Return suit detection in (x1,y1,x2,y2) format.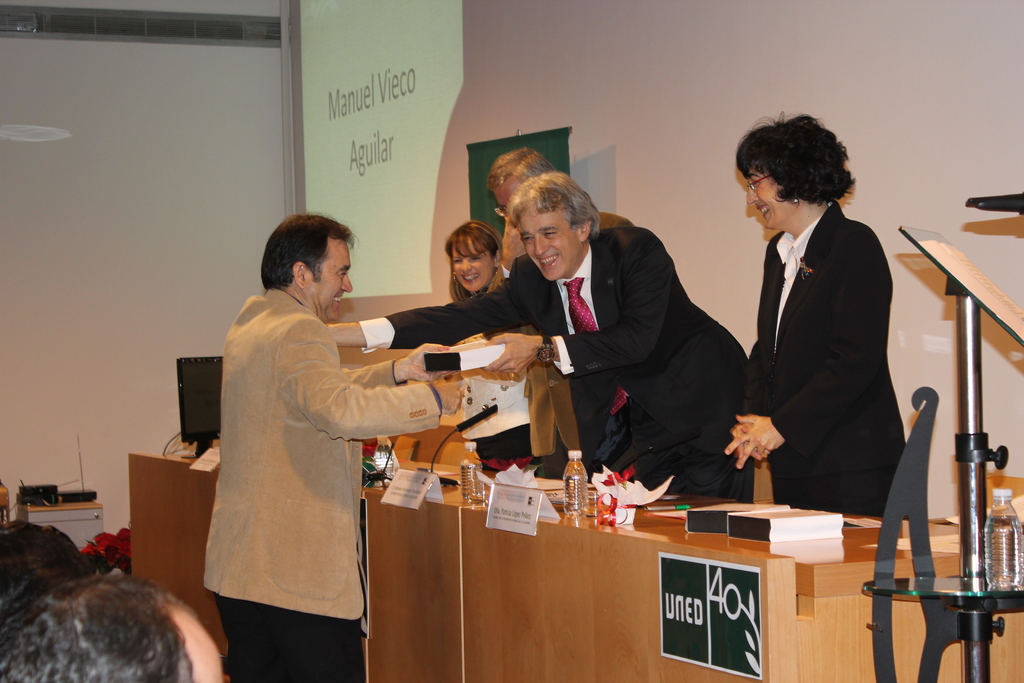
(203,284,440,682).
